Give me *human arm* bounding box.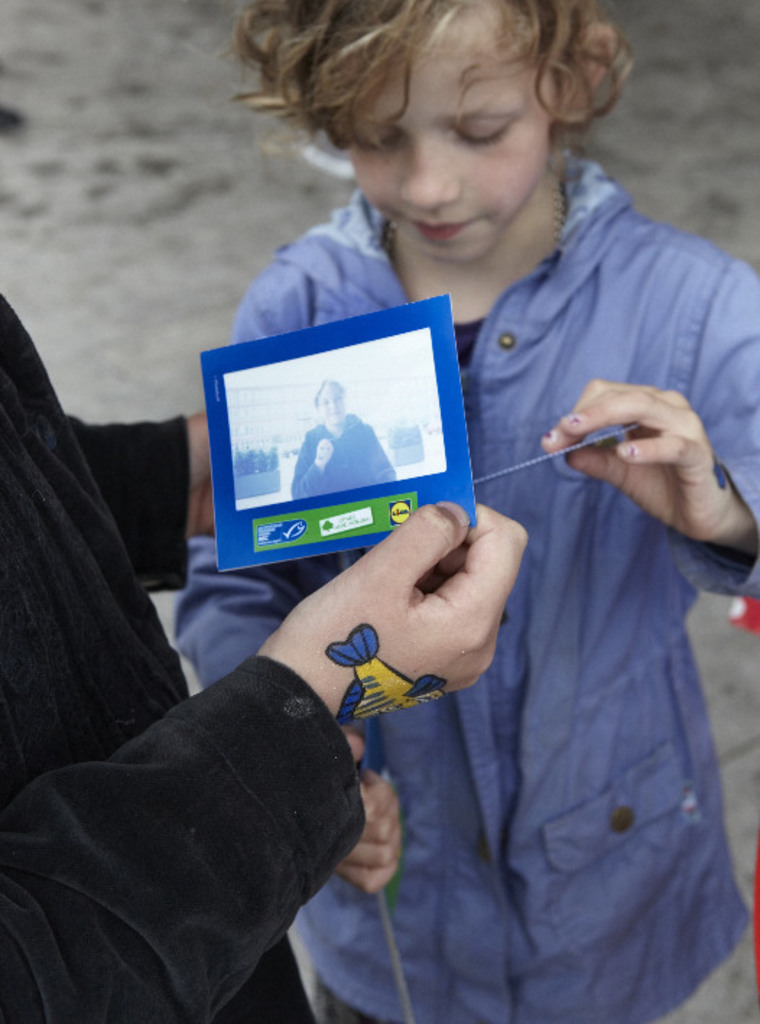
bbox=[65, 410, 215, 605].
